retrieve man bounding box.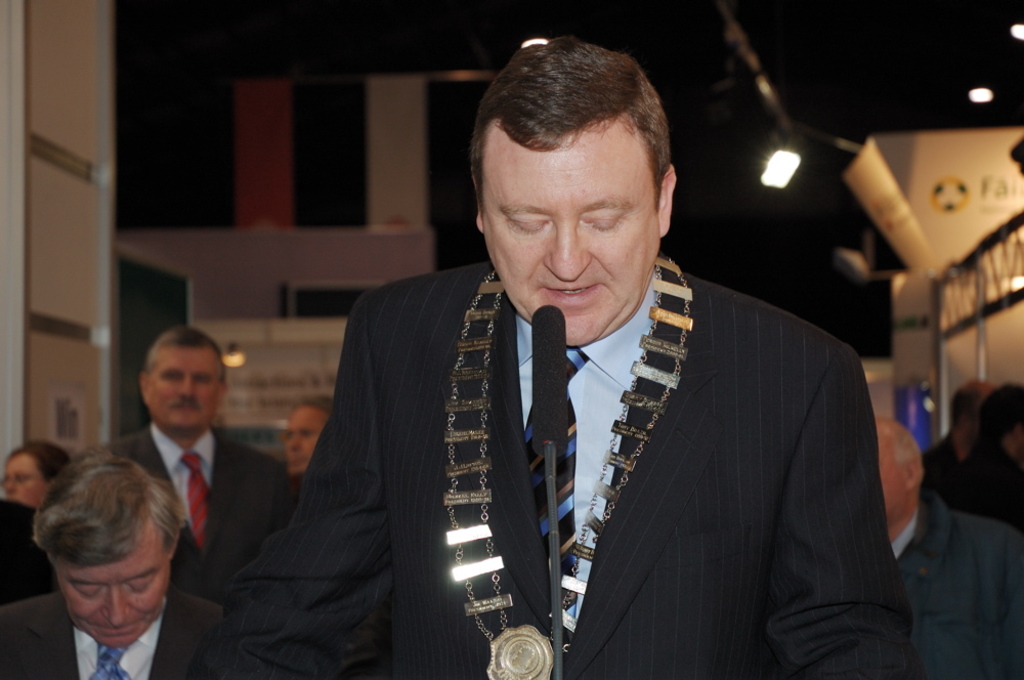
Bounding box: x1=249, y1=77, x2=889, y2=661.
